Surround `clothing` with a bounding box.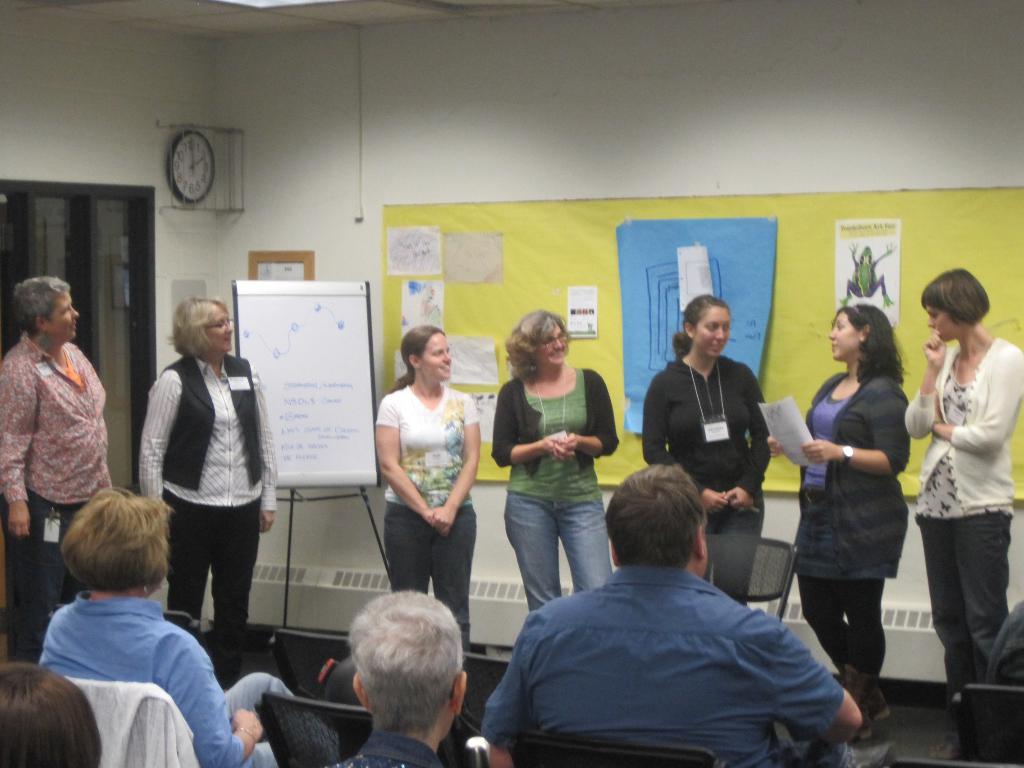
<bbox>493, 362, 619, 621</bbox>.
